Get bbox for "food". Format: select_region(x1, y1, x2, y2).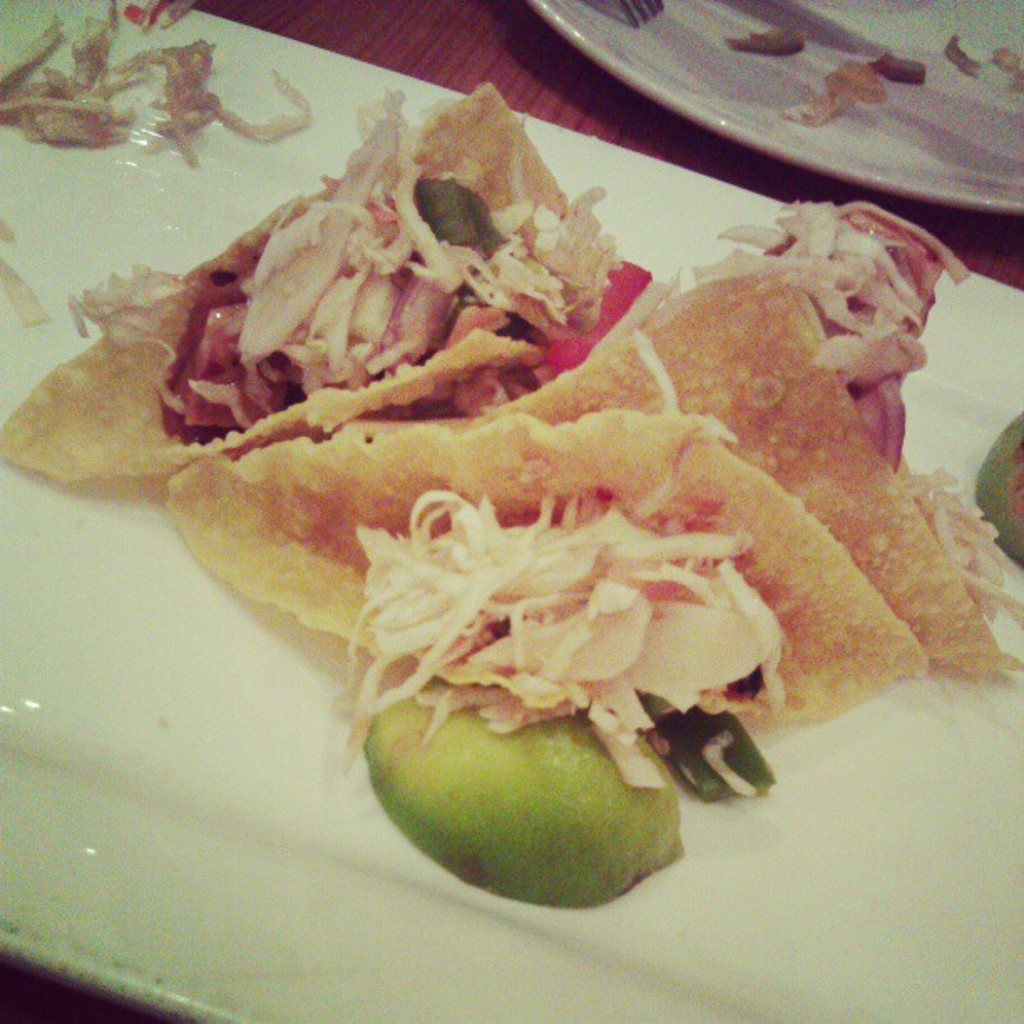
select_region(977, 412, 1022, 569).
